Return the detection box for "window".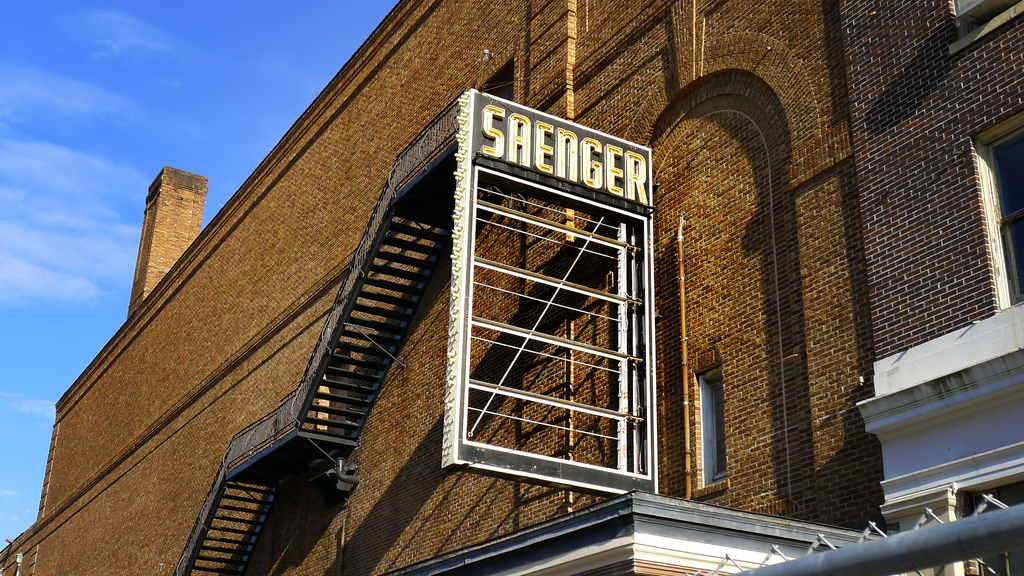
<box>697,349,740,492</box>.
